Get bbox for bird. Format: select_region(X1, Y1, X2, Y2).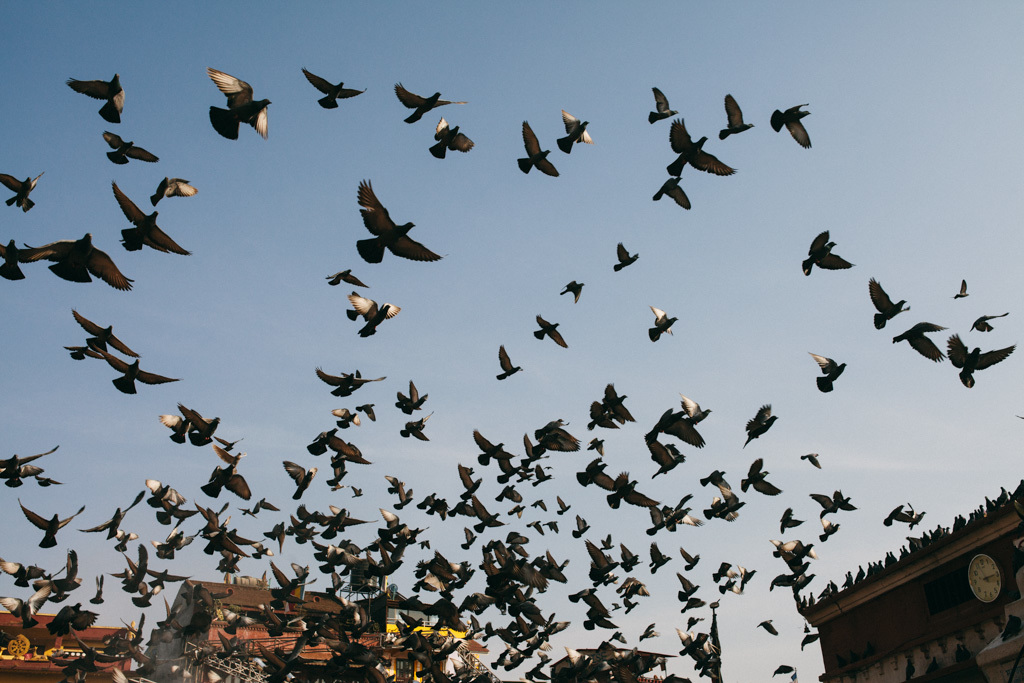
select_region(66, 69, 122, 125).
